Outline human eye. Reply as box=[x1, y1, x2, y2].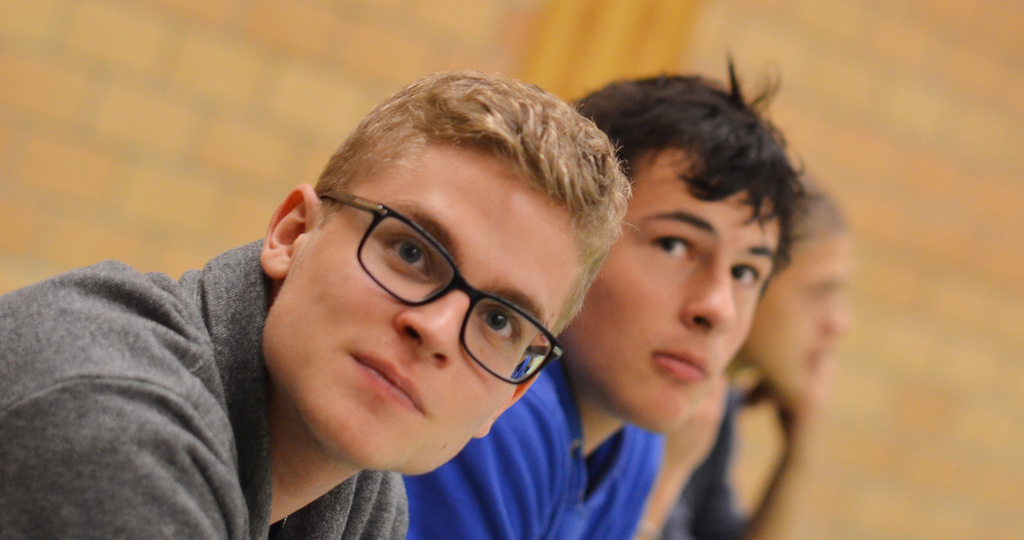
box=[474, 303, 524, 346].
